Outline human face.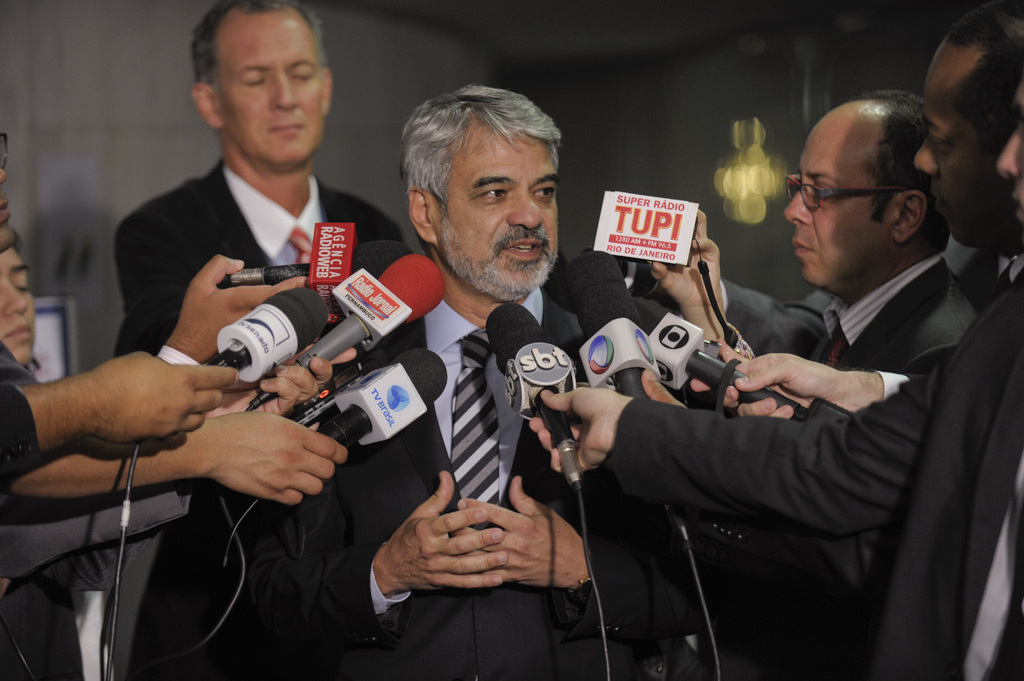
Outline: Rect(442, 130, 563, 302).
